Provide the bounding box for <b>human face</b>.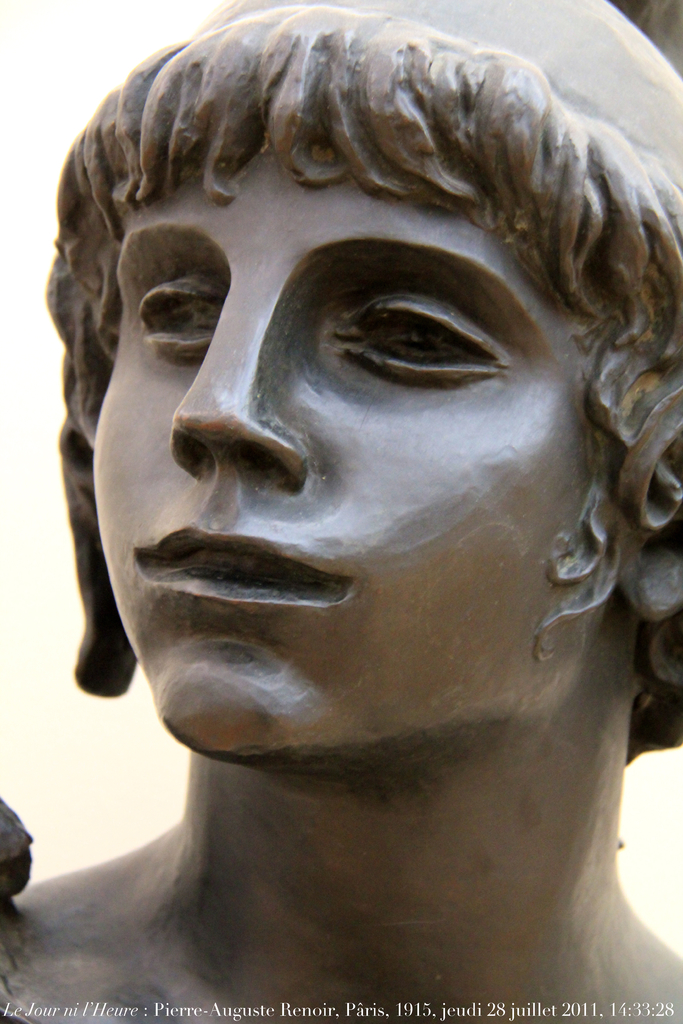
l=92, t=137, r=602, b=770.
